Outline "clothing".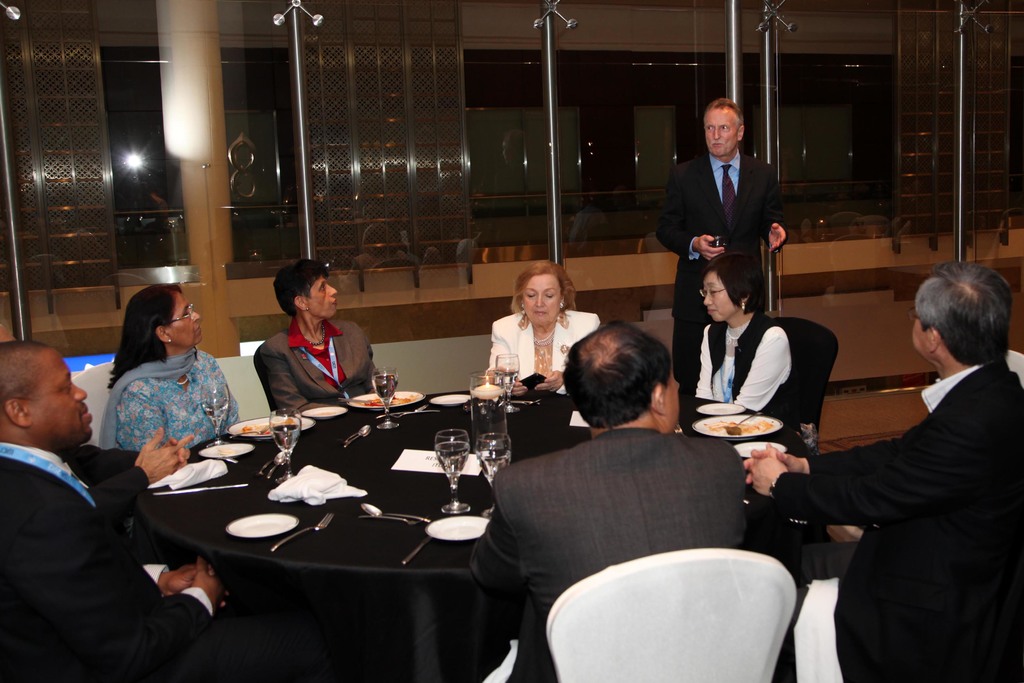
Outline: rect(478, 310, 607, 431).
